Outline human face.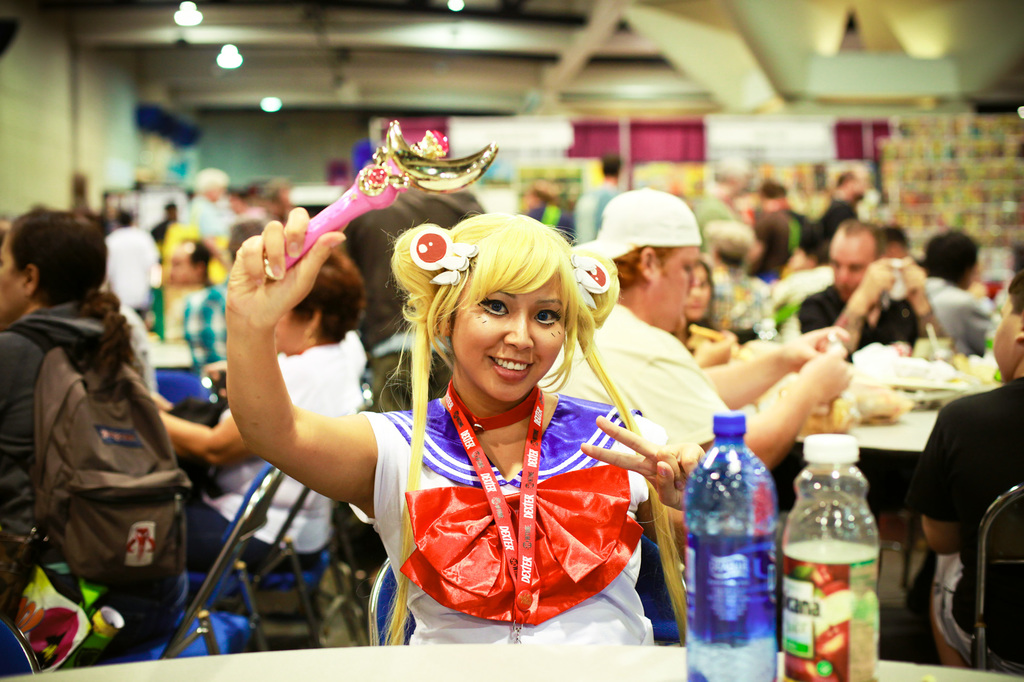
Outline: box=[450, 259, 566, 404].
